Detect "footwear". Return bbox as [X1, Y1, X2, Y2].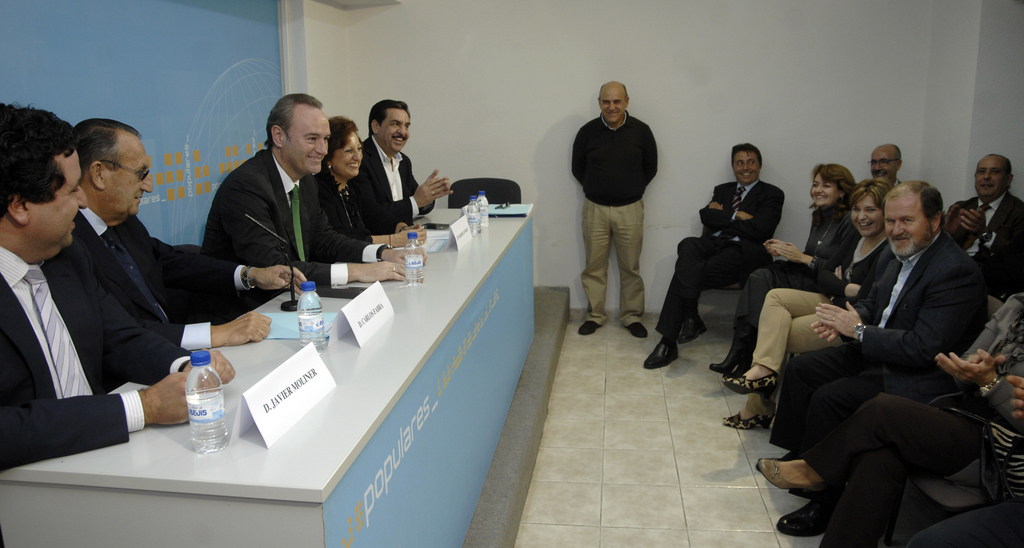
[628, 323, 649, 341].
